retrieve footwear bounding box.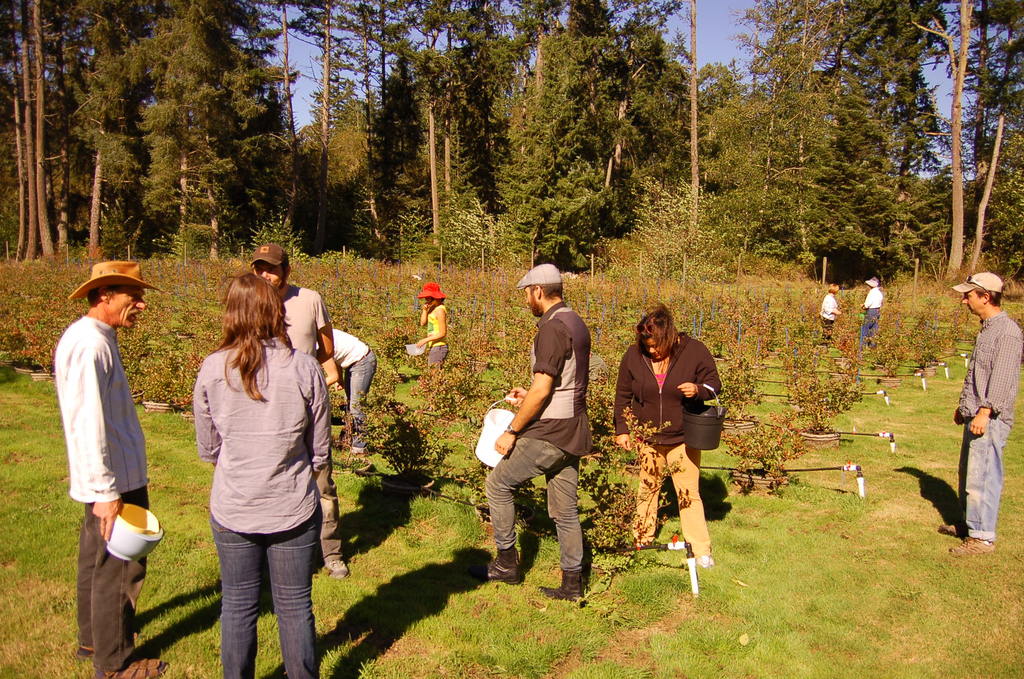
Bounding box: crop(75, 625, 136, 660).
